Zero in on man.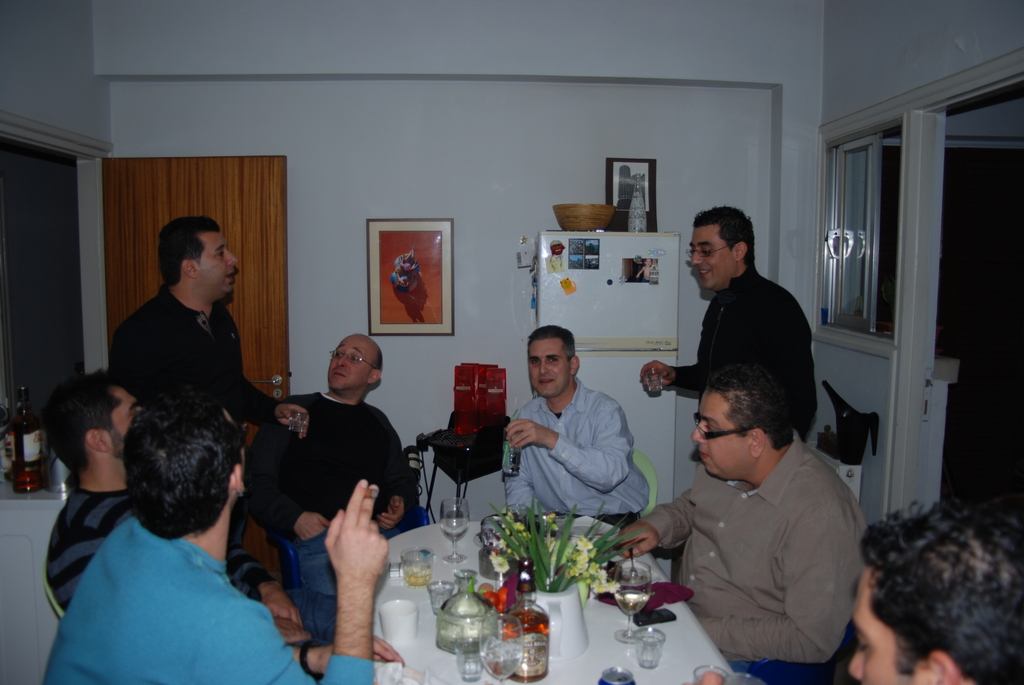
Zeroed in: (x1=45, y1=370, x2=331, y2=642).
